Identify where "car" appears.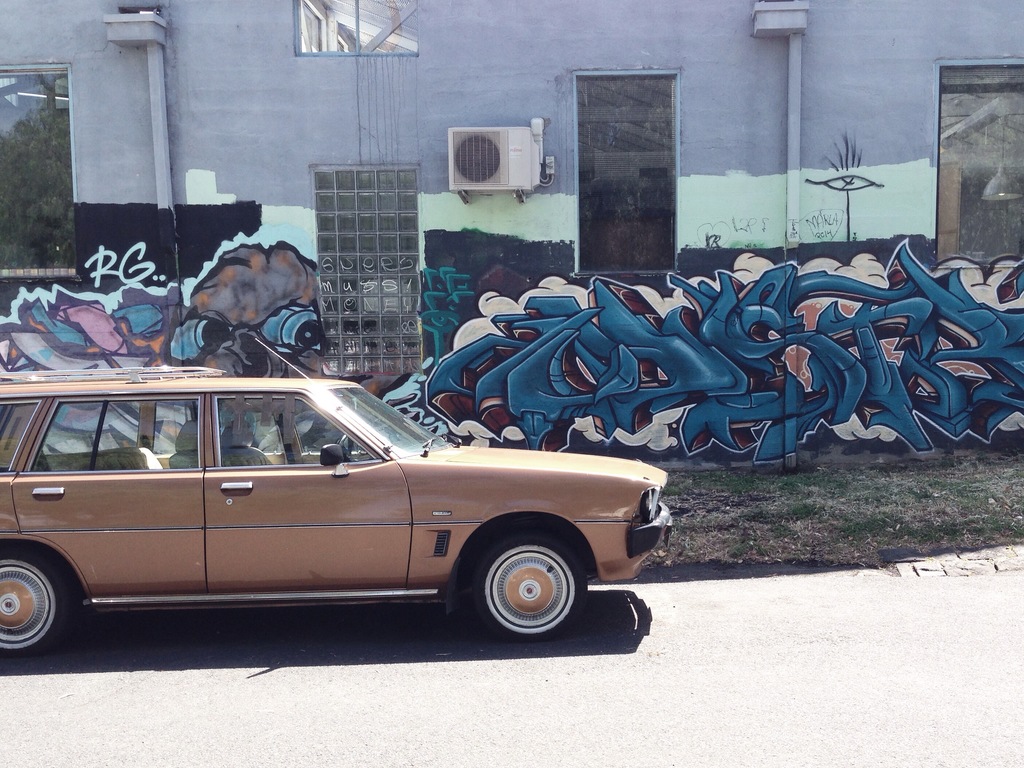
Appears at (0,337,673,659).
